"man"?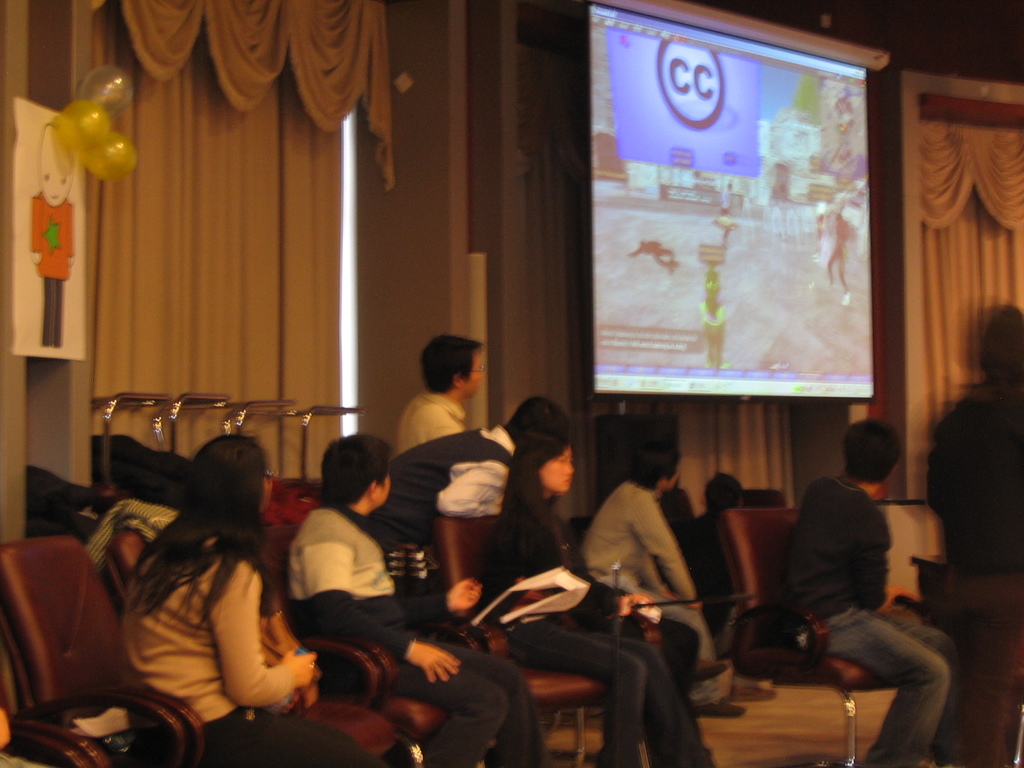
pyautogui.locateOnScreen(593, 438, 721, 723)
